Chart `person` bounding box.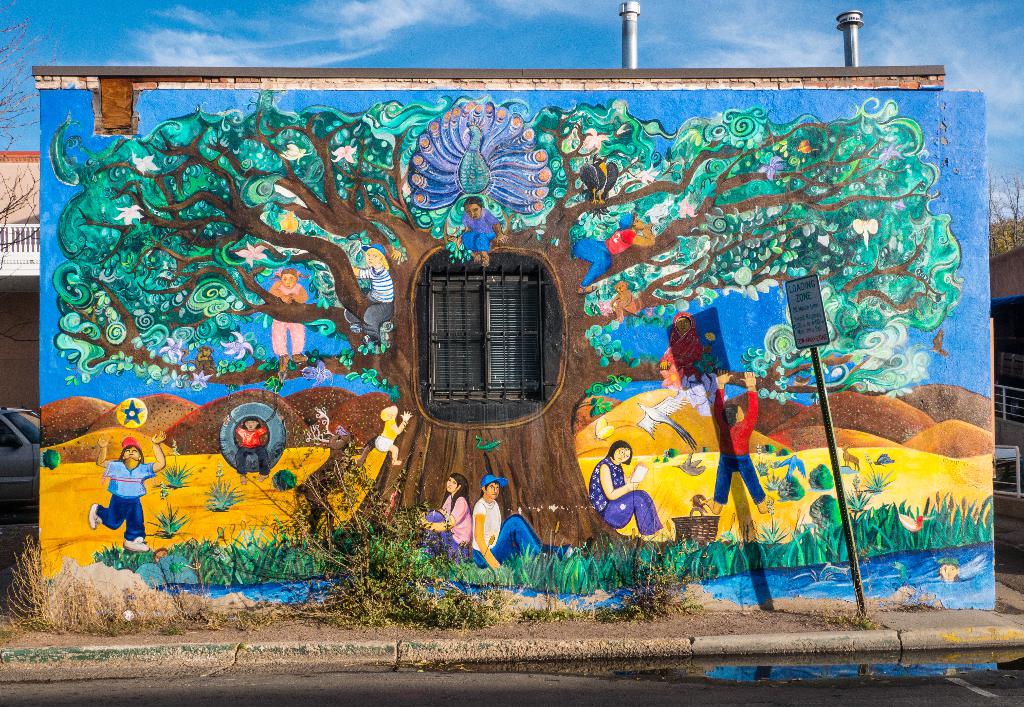
Charted: bbox=[414, 473, 471, 556].
